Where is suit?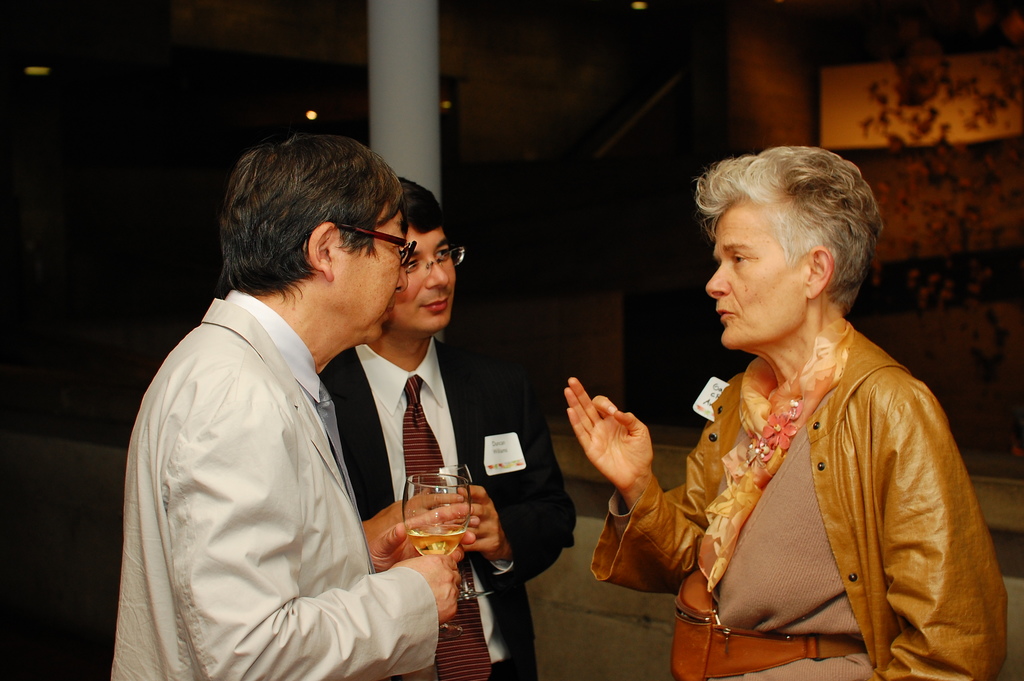
l=319, t=338, r=579, b=680.
